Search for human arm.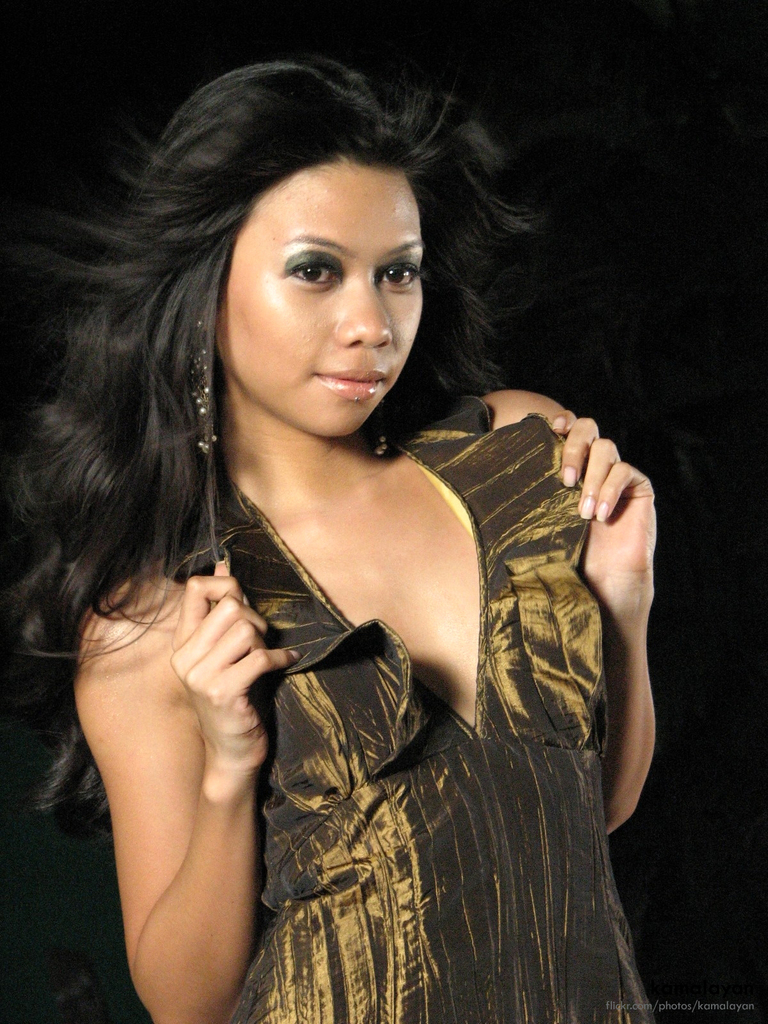
Found at bbox(84, 498, 285, 1007).
